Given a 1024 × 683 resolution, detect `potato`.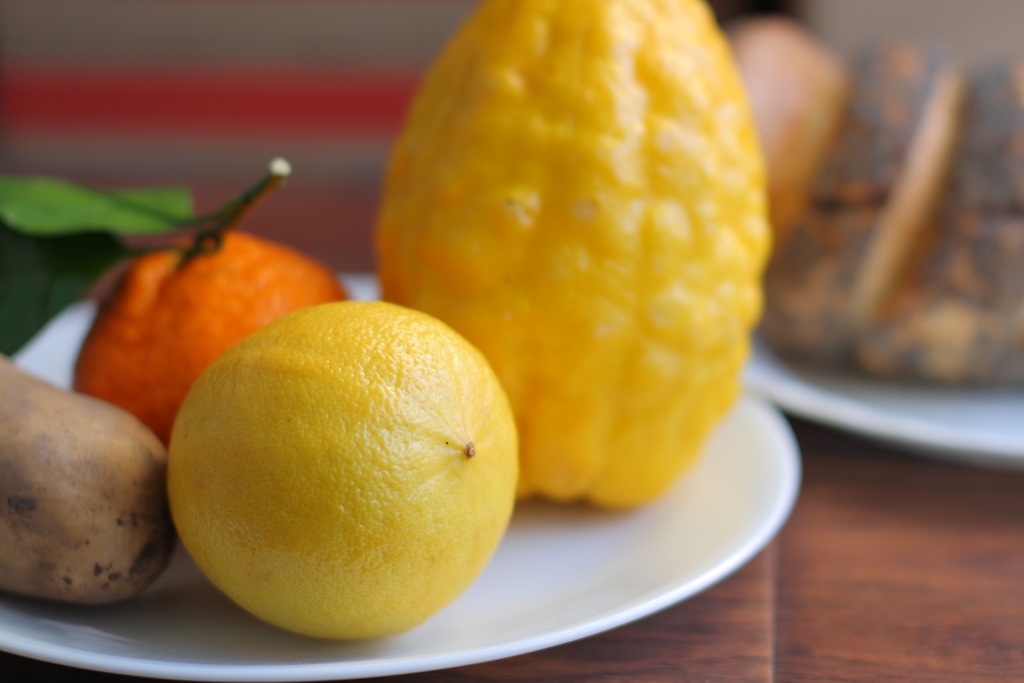
<region>0, 353, 180, 607</region>.
